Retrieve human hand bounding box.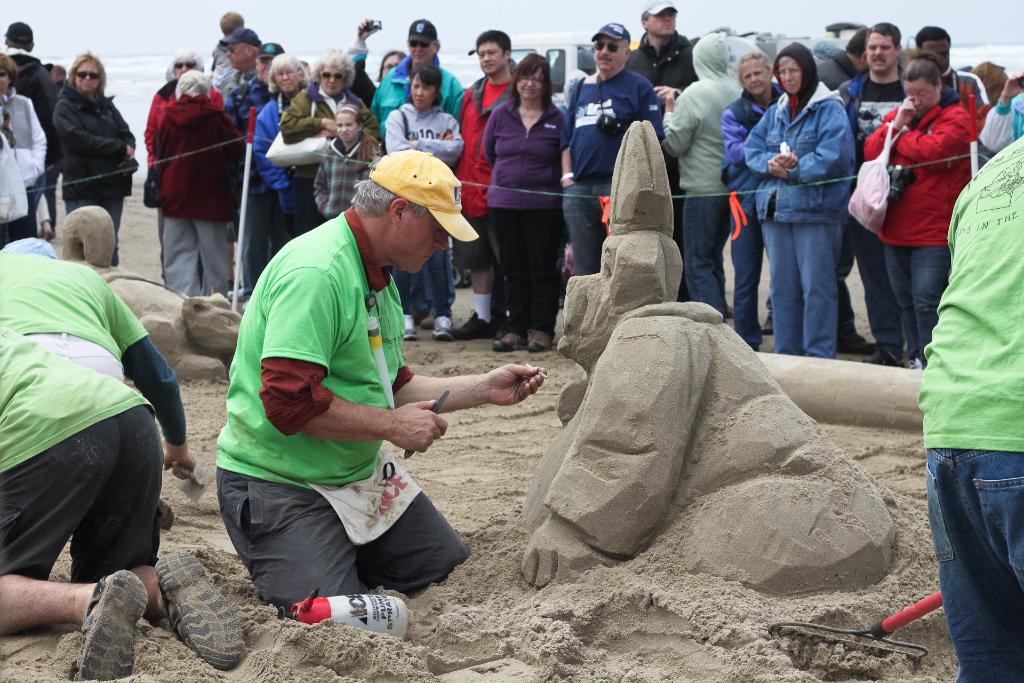
Bounding box: (x1=518, y1=511, x2=610, y2=592).
